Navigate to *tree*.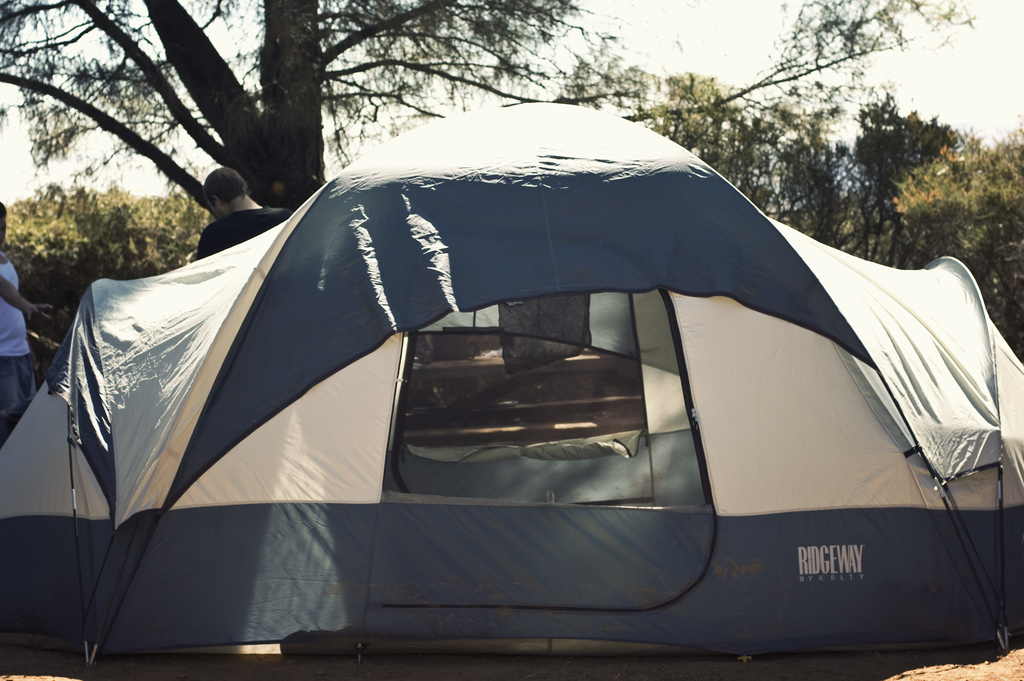
Navigation target: box(619, 0, 986, 119).
